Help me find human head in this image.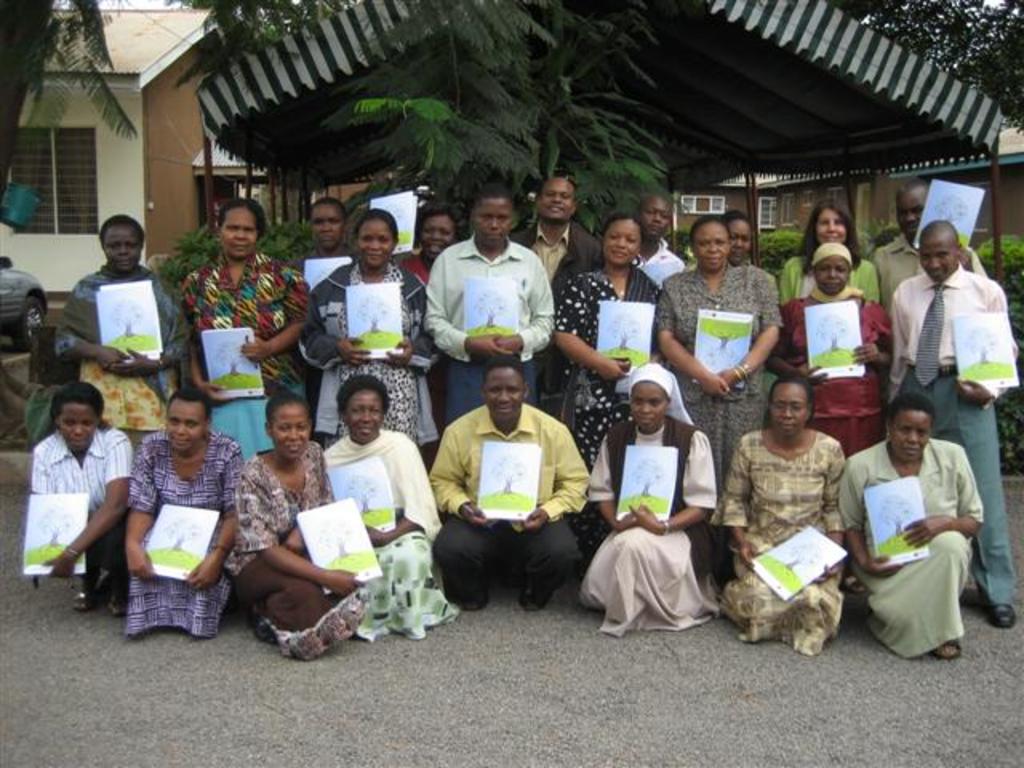
Found it: <bbox>627, 362, 675, 427</bbox>.
